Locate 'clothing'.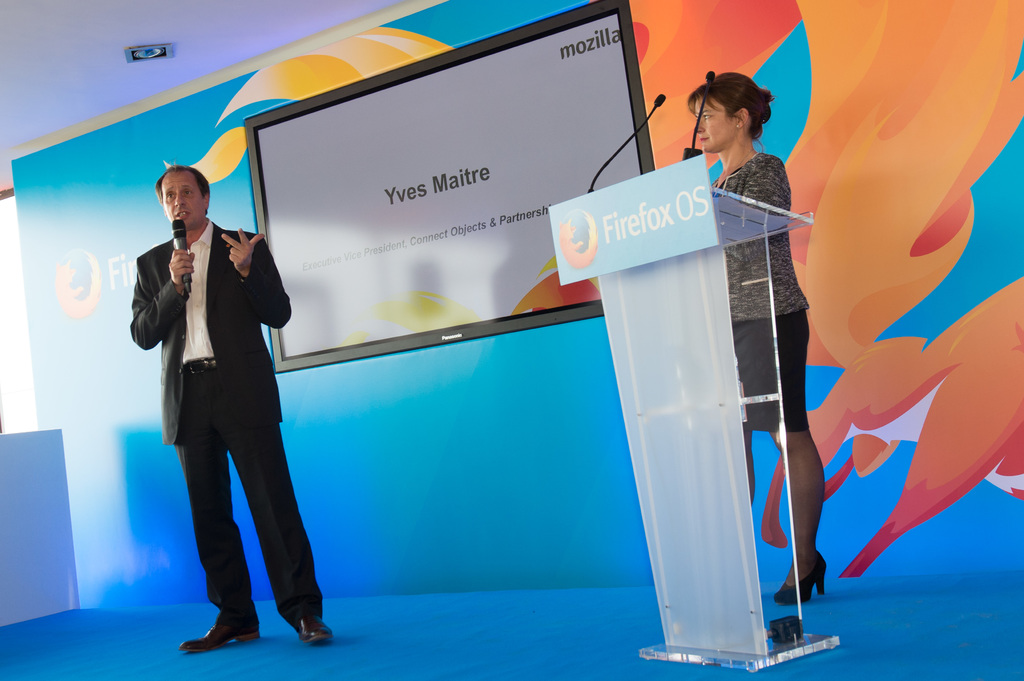
Bounding box: region(689, 154, 823, 437).
